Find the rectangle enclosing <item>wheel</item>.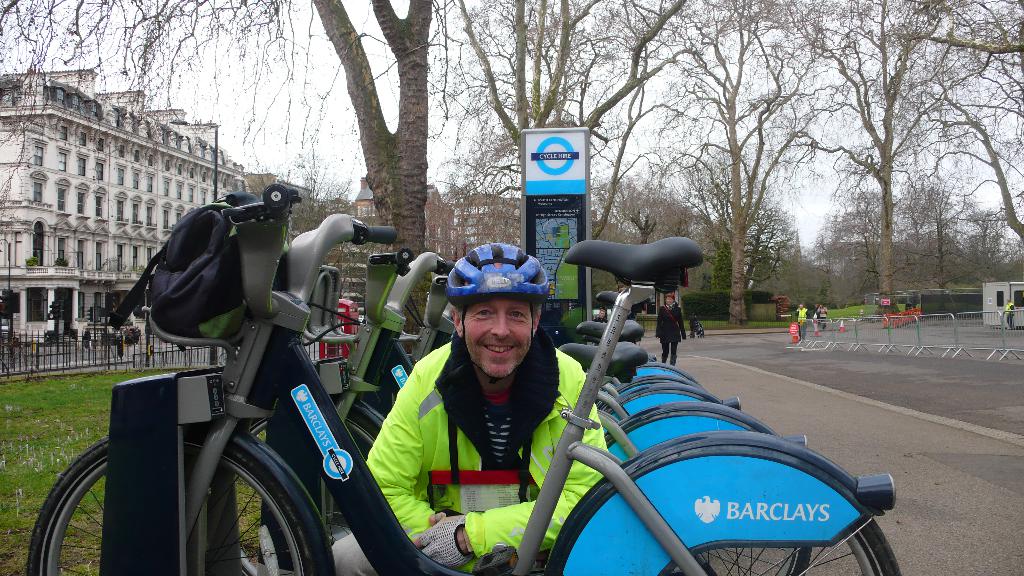
left=596, top=399, right=813, bottom=575.
